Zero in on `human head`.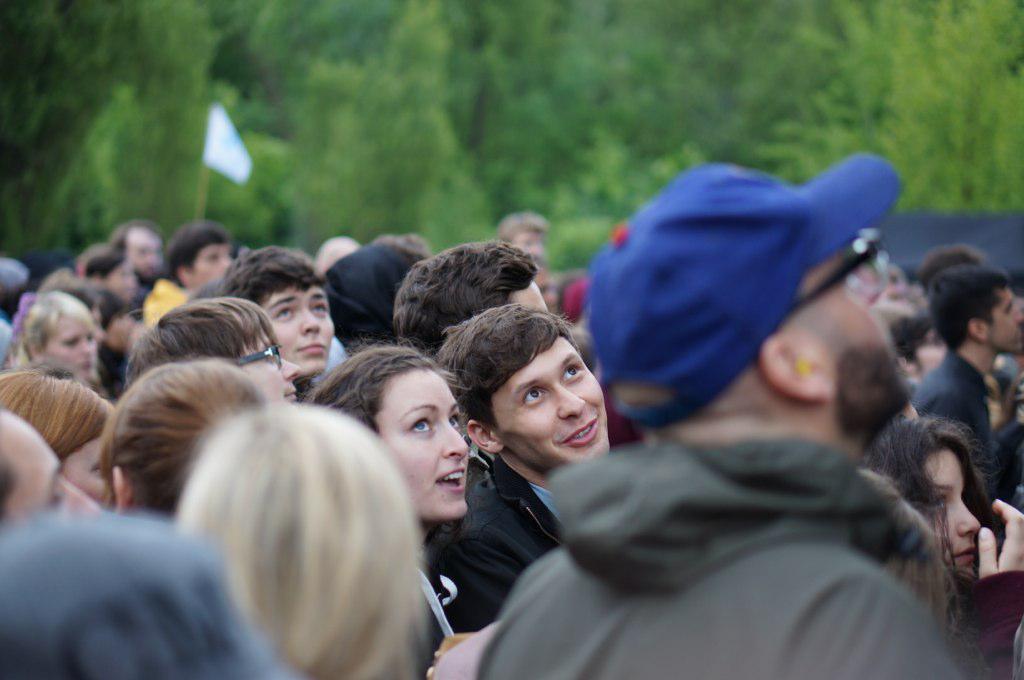
Zeroed in: locate(83, 250, 139, 310).
